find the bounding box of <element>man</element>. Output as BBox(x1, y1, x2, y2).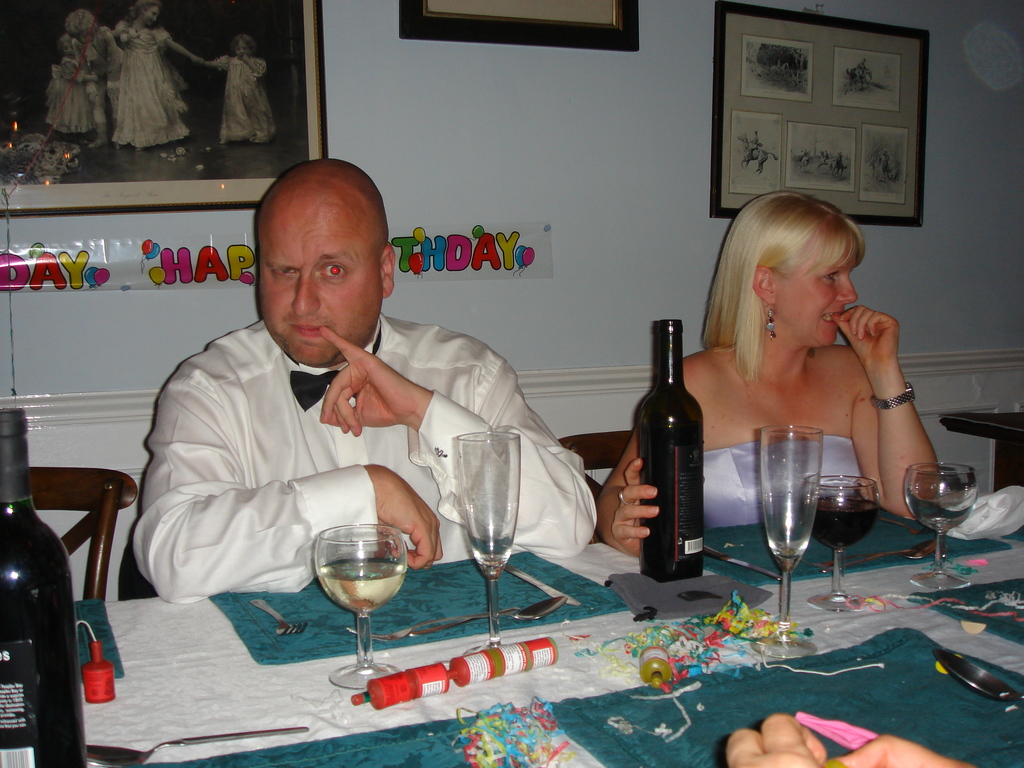
BBox(135, 157, 597, 603).
